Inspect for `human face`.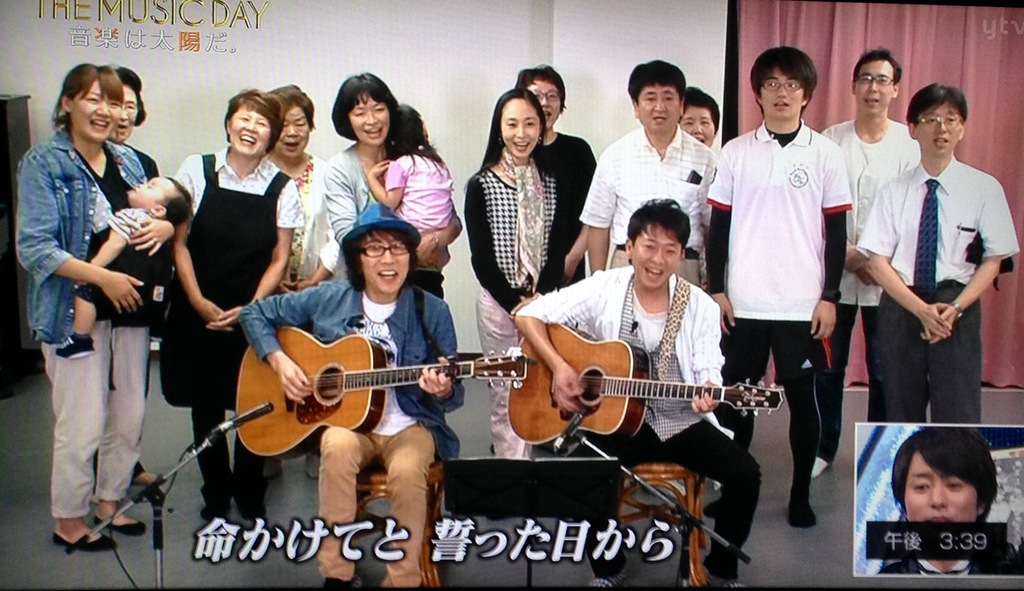
Inspection: bbox=[348, 88, 390, 146].
